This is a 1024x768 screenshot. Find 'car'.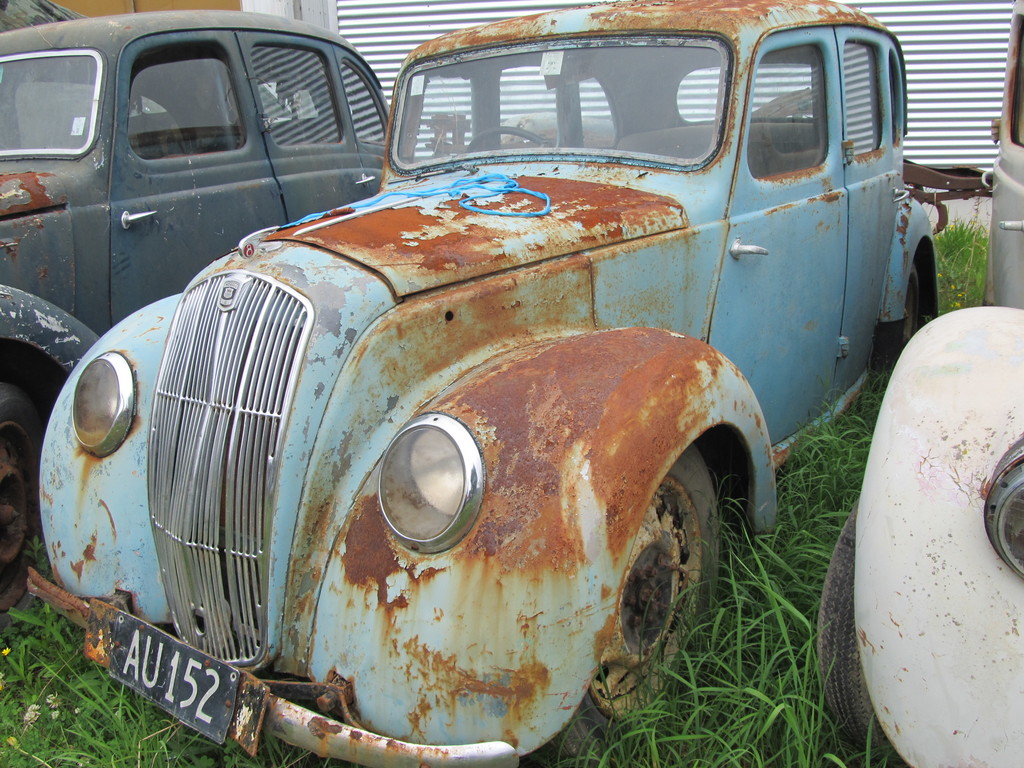
Bounding box: select_region(822, 0, 1023, 767).
